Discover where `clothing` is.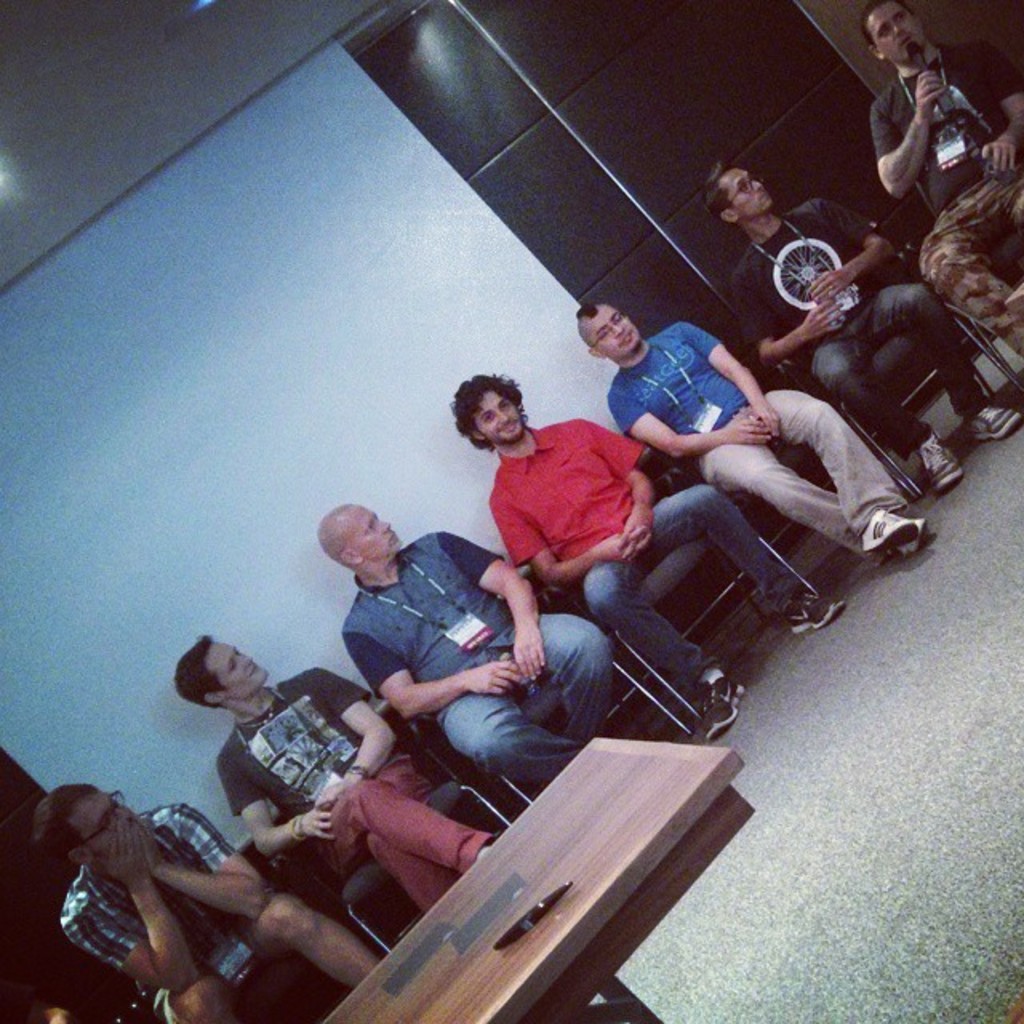
Discovered at 715 190 973 454.
